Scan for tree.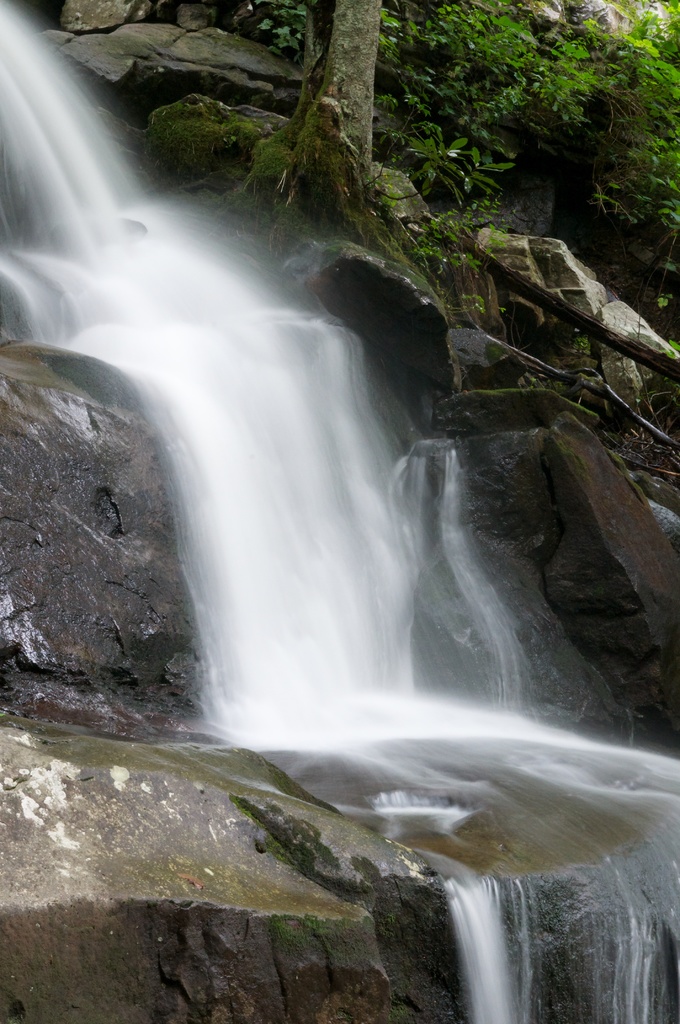
Scan result: region(231, 0, 441, 278).
